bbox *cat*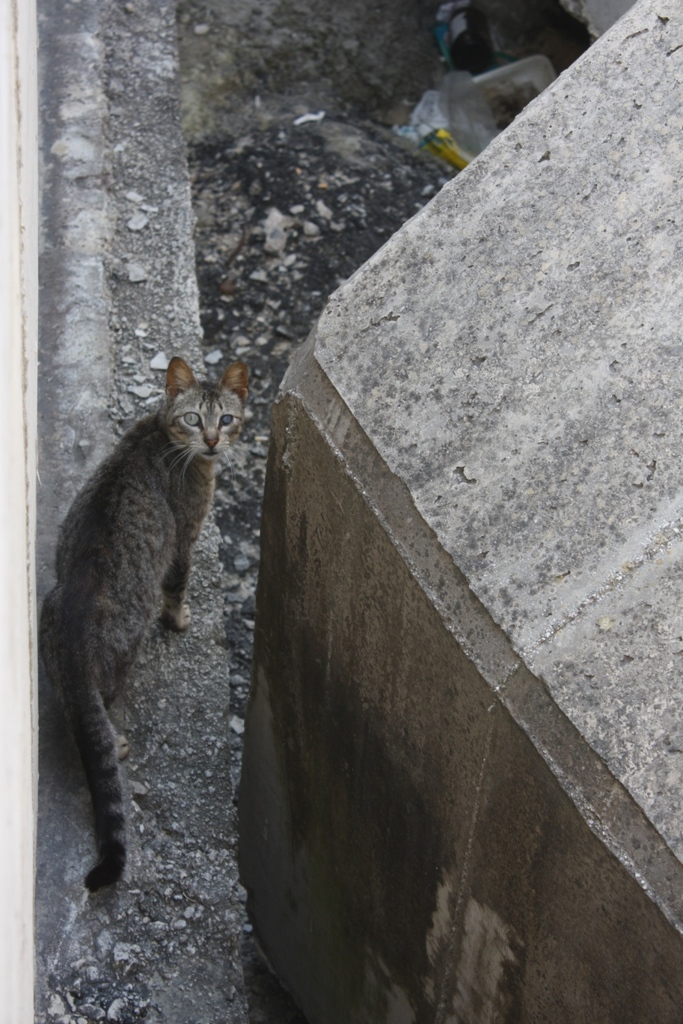
crop(27, 342, 253, 895)
